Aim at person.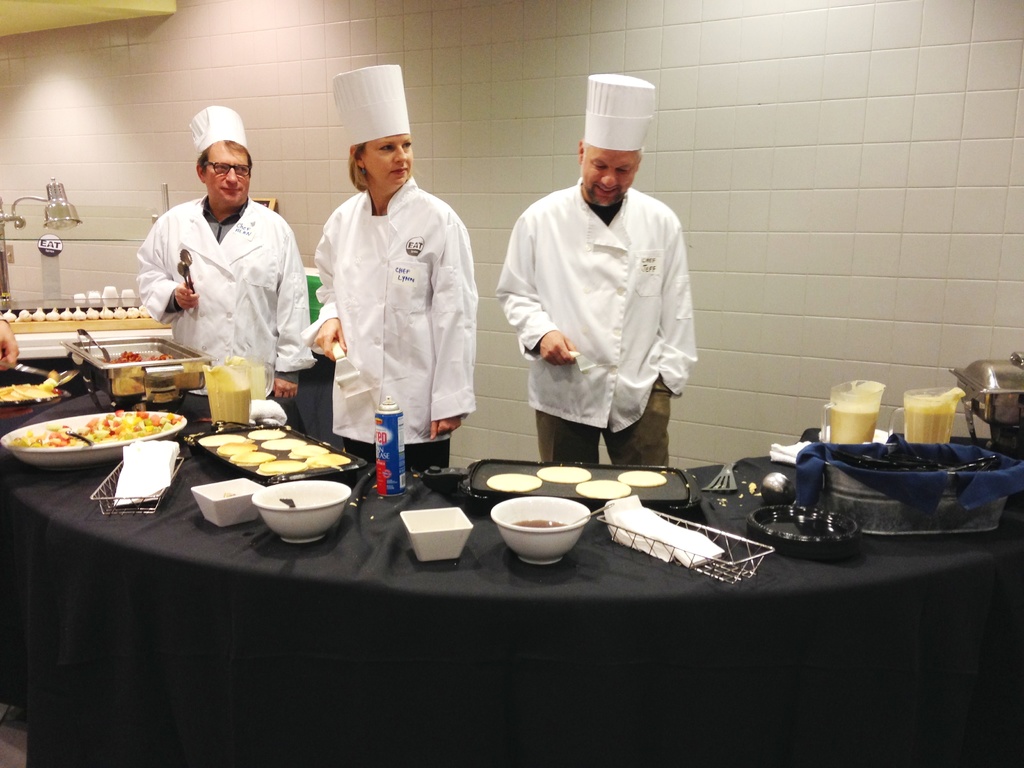
Aimed at [495, 72, 698, 467].
